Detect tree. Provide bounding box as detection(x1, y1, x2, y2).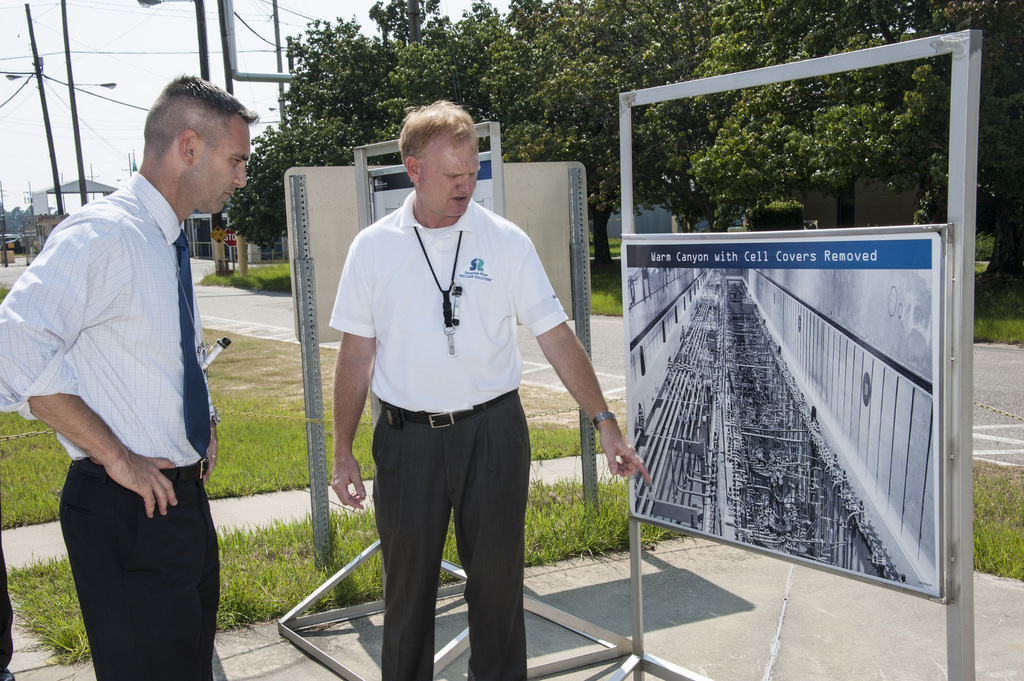
detection(223, 0, 1023, 279).
